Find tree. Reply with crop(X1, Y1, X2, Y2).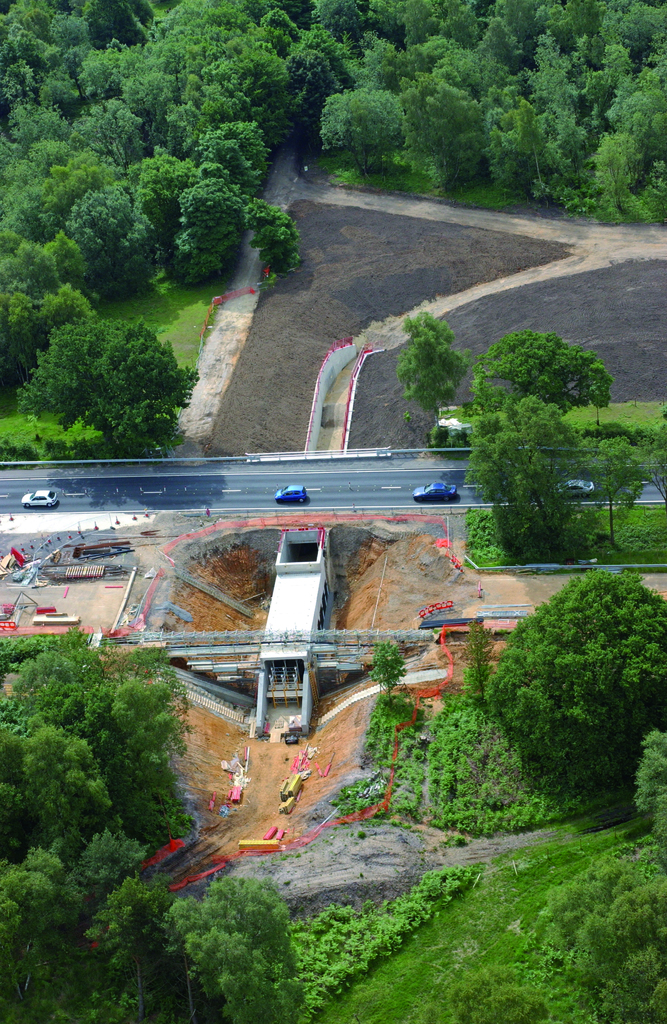
crop(478, 396, 579, 554).
